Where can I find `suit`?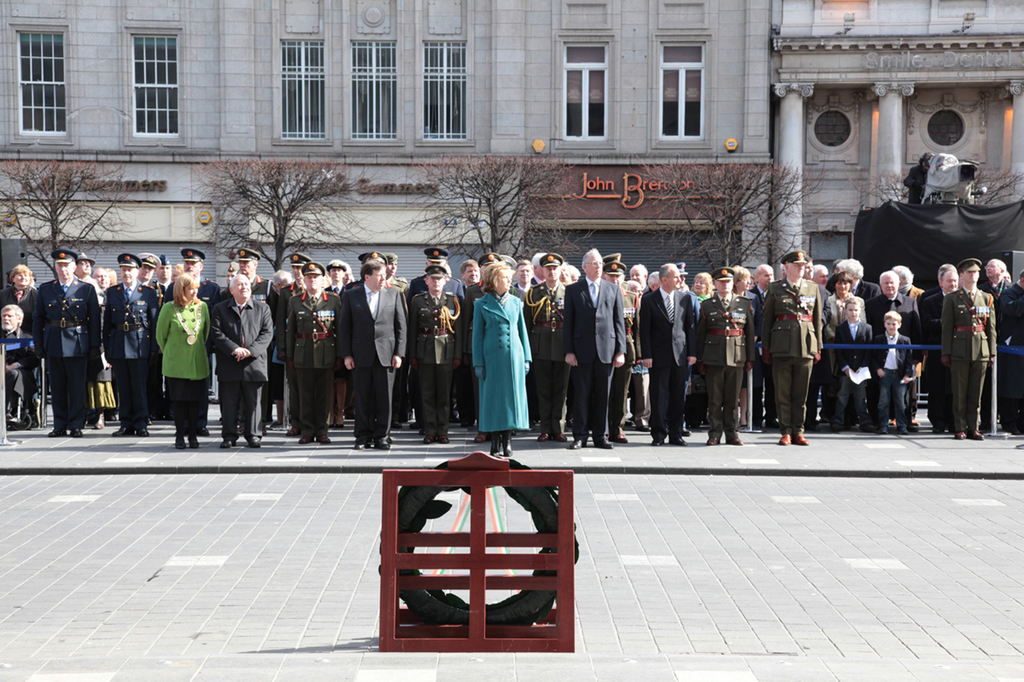
You can find it at (x1=755, y1=282, x2=766, y2=301).
